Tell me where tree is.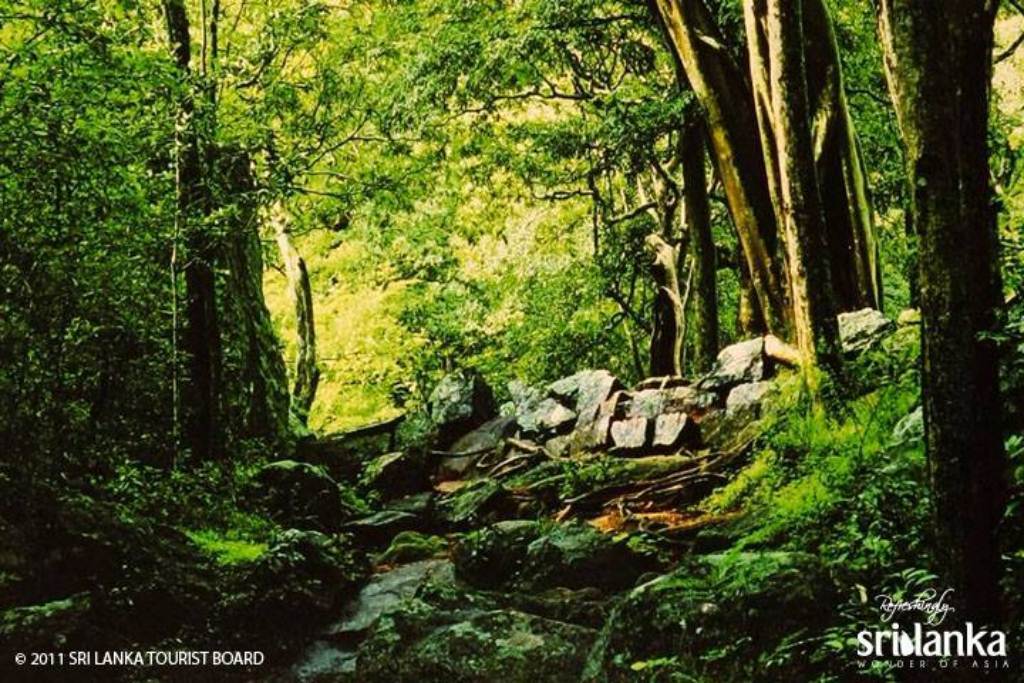
tree is at detection(224, 4, 576, 406).
